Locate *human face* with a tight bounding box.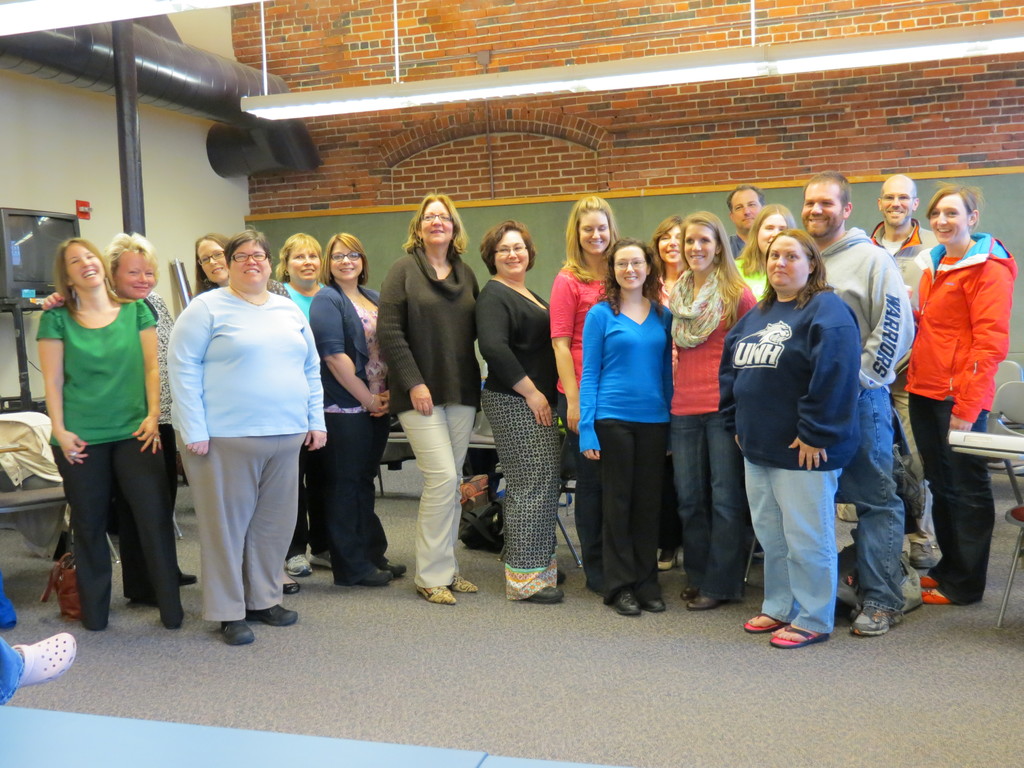
bbox(234, 244, 275, 289).
